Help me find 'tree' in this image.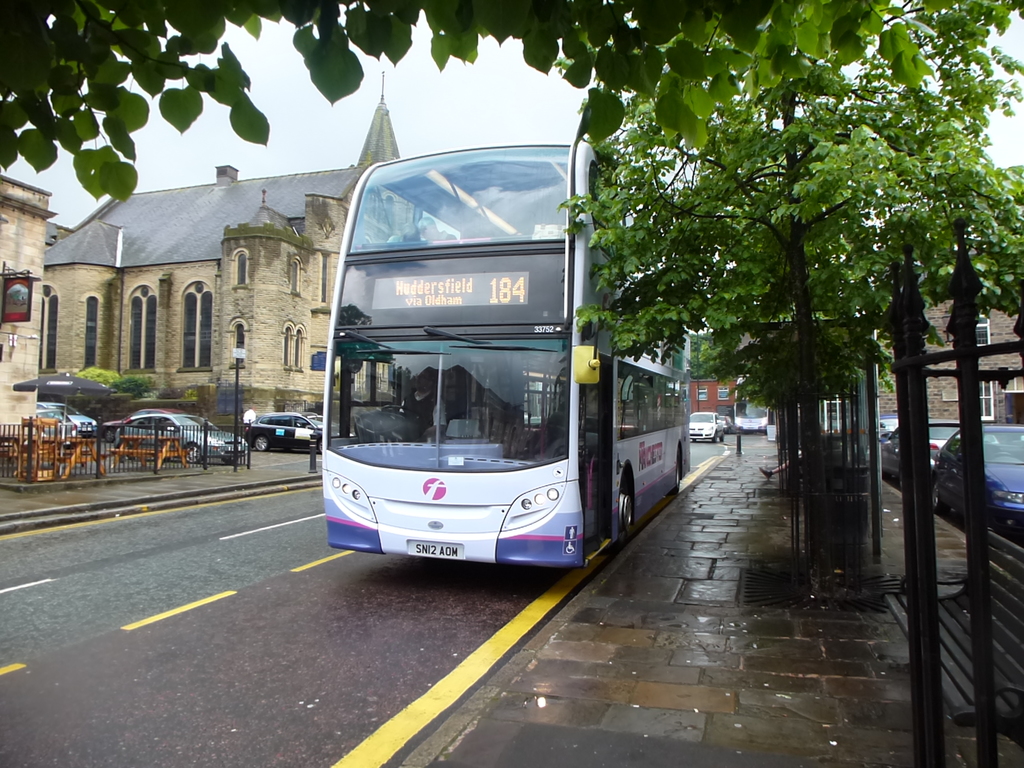
Found it: (x1=0, y1=0, x2=1023, y2=198).
